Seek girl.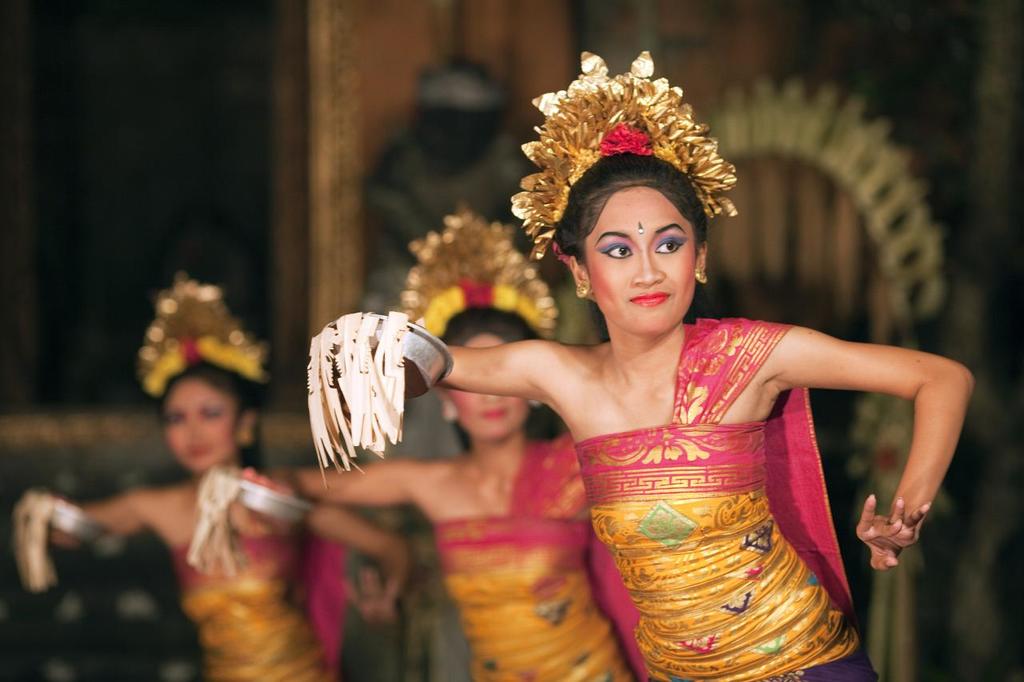
[left=262, top=211, right=583, bottom=680].
